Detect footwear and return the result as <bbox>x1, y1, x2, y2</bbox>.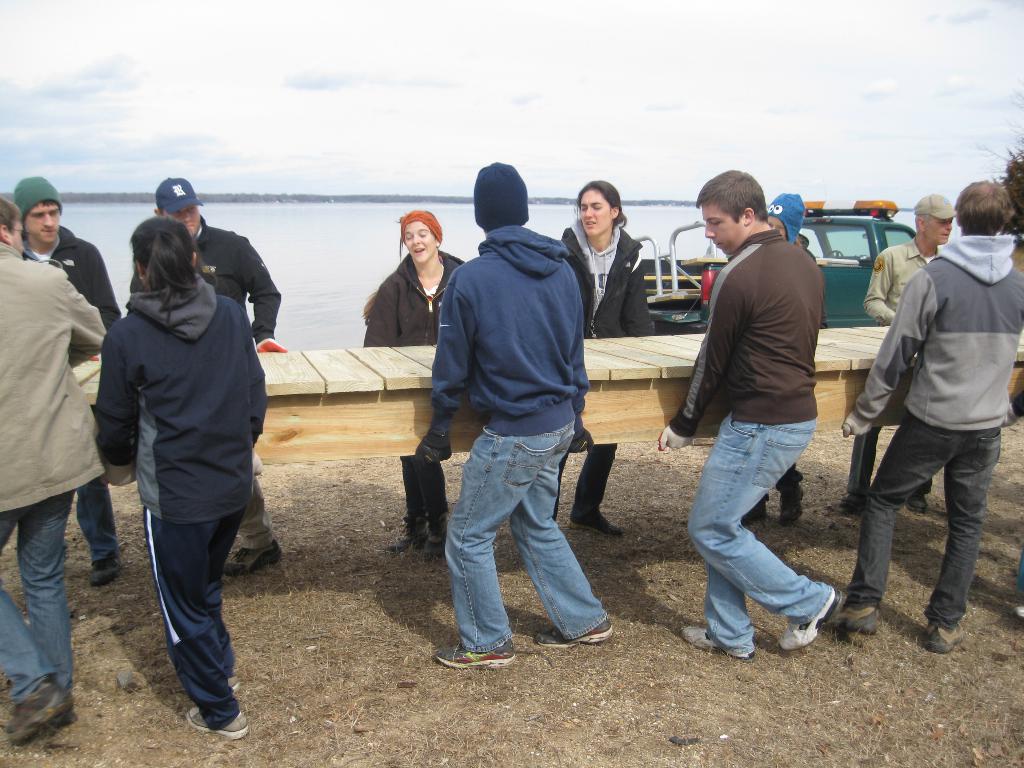
<bbox>773, 586, 842, 653</bbox>.
